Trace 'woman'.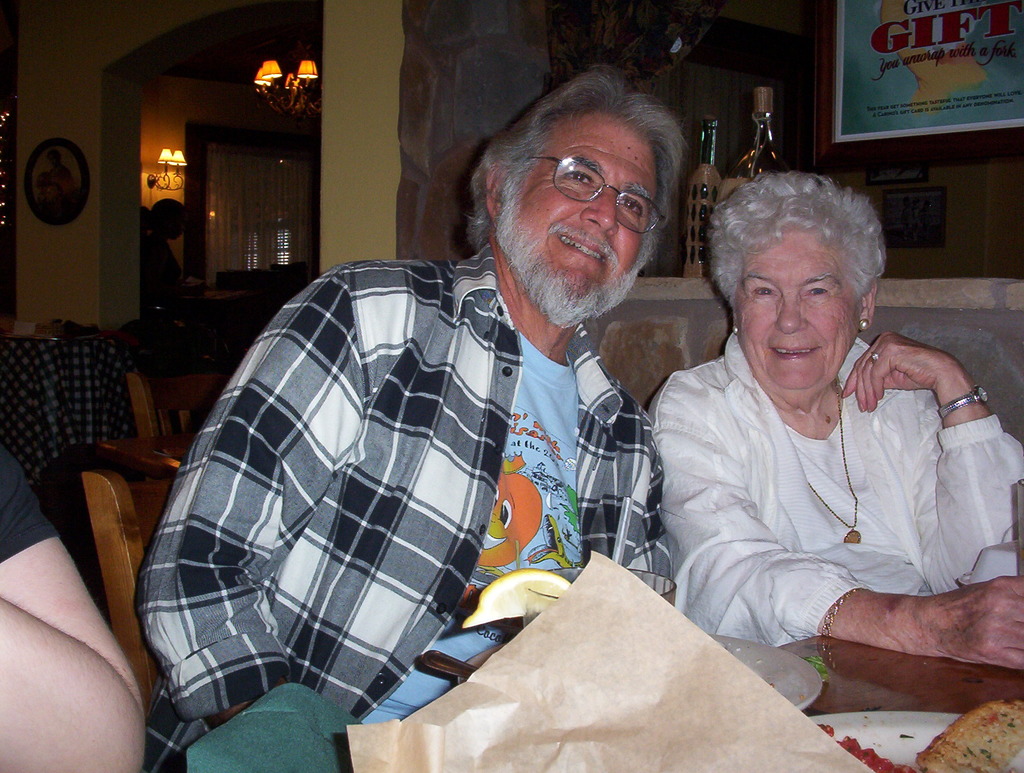
Traced to [left=639, top=161, right=995, bottom=677].
